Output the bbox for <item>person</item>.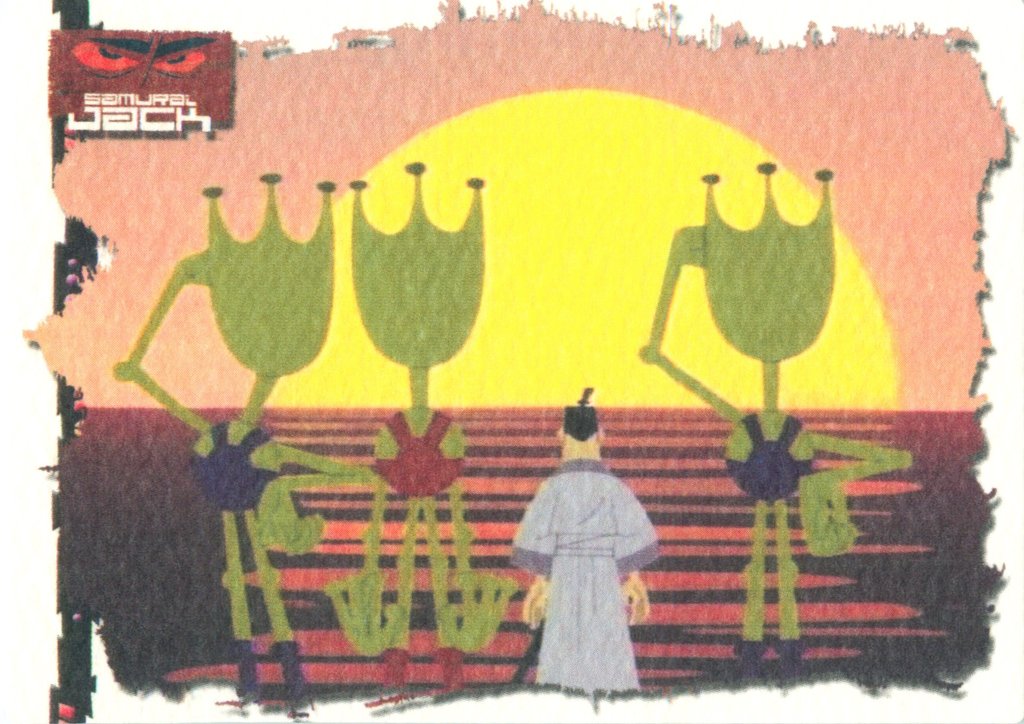
(x1=505, y1=401, x2=664, y2=690).
